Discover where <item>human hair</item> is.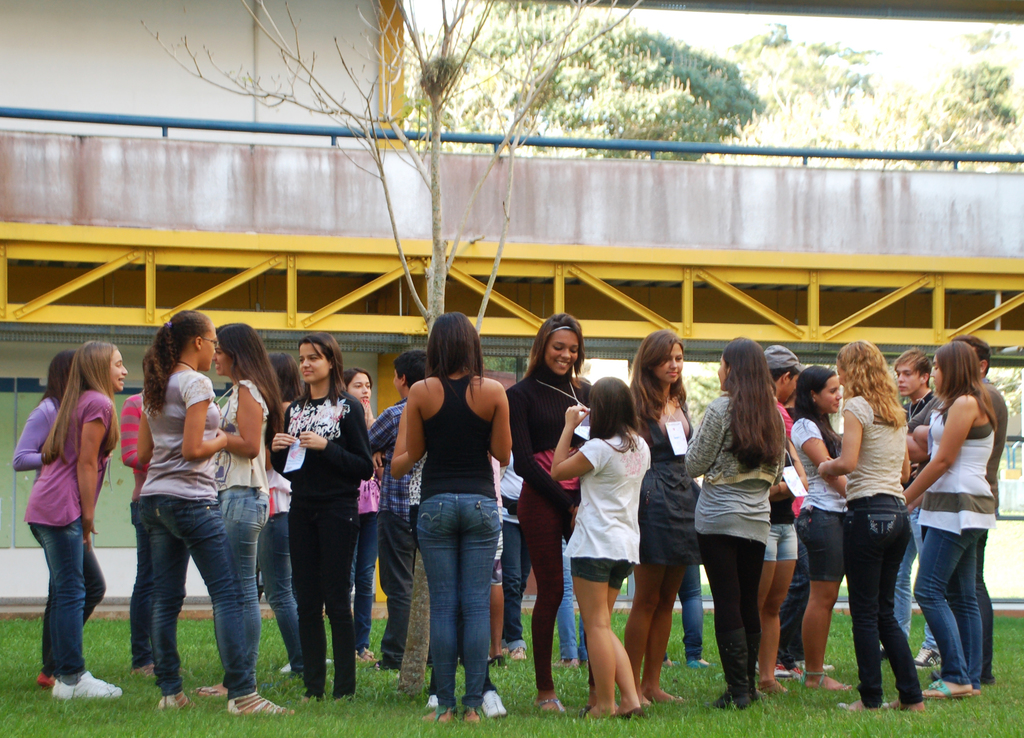
Discovered at (835,344,904,429).
